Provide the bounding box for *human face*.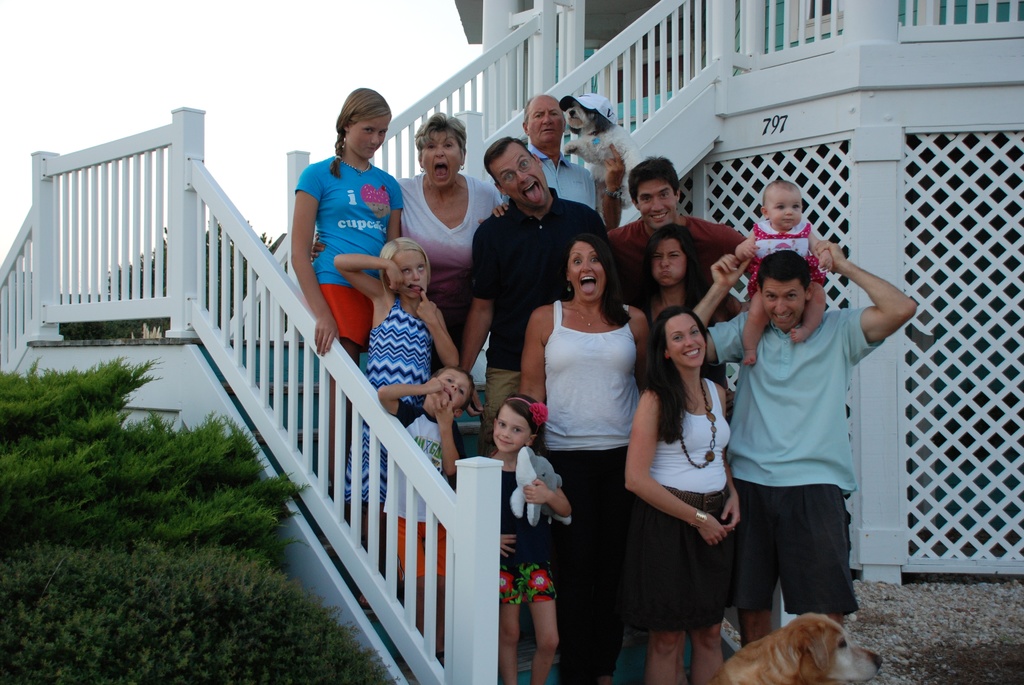
(435,366,469,411).
